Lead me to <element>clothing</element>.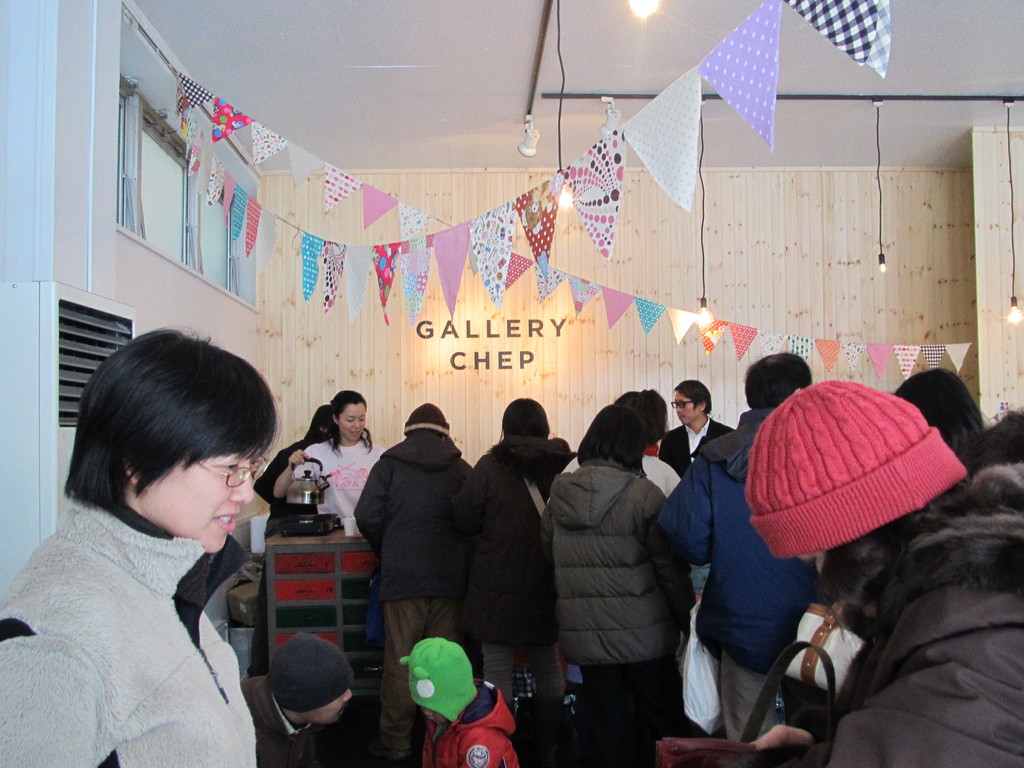
Lead to x1=0 y1=481 x2=259 y2=767.
